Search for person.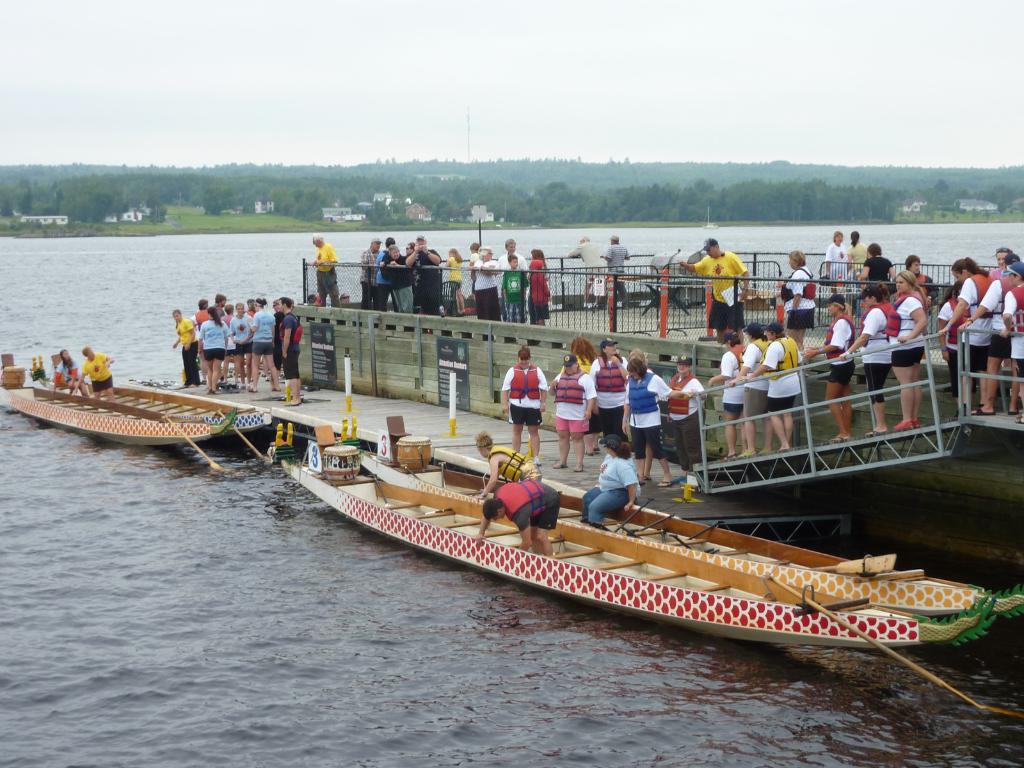
Found at <box>467,242,499,319</box>.
